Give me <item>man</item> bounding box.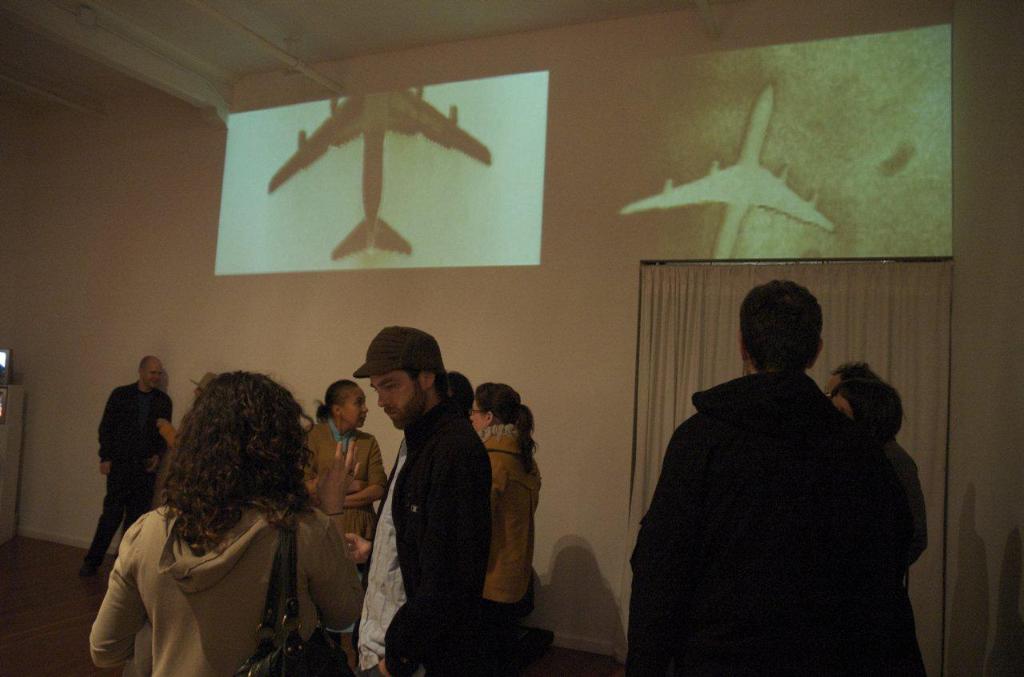
823 361 882 399.
